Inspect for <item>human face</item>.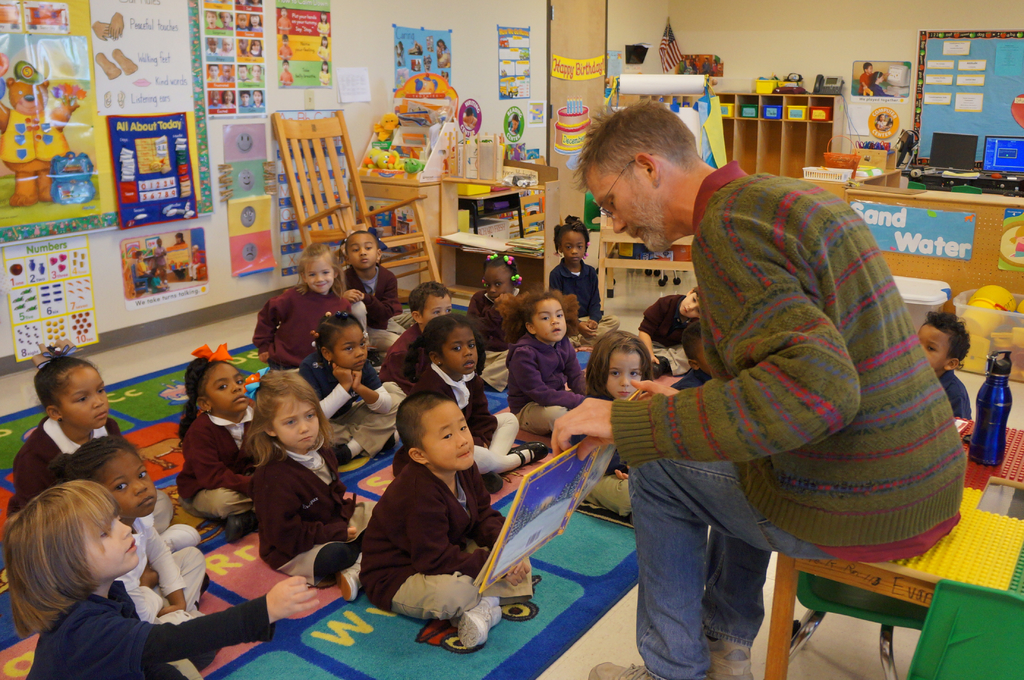
Inspection: (left=485, top=267, right=505, bottom=298).
